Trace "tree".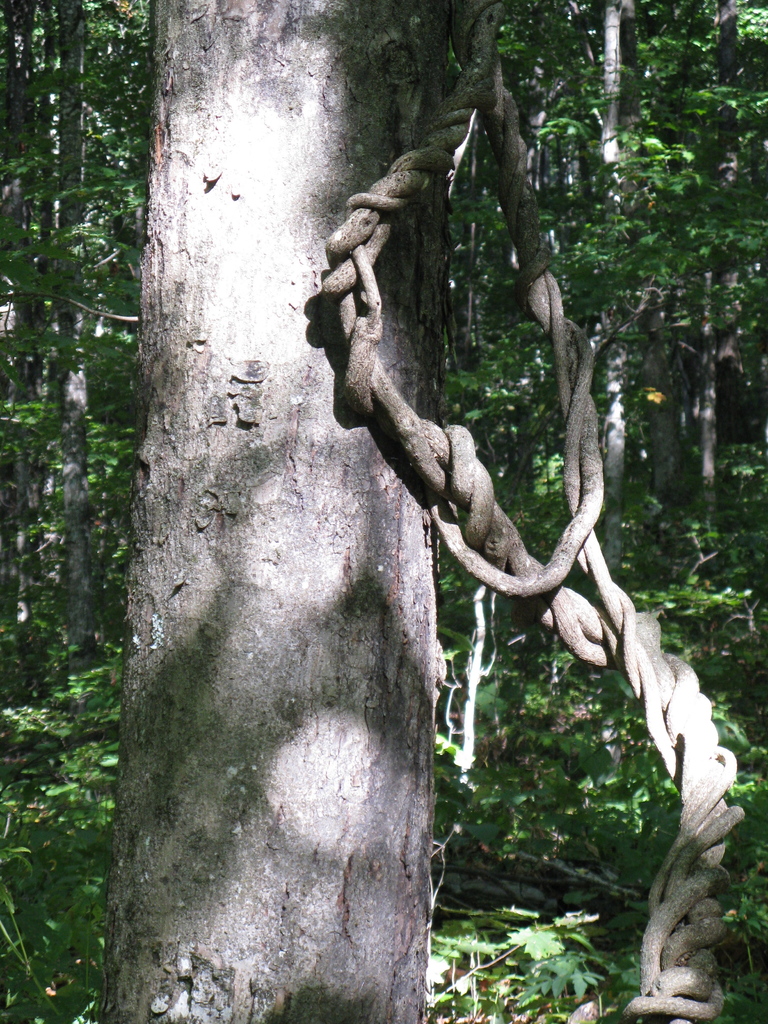
Traced to <bbox>79, 1, 172, 550</bbox>.
